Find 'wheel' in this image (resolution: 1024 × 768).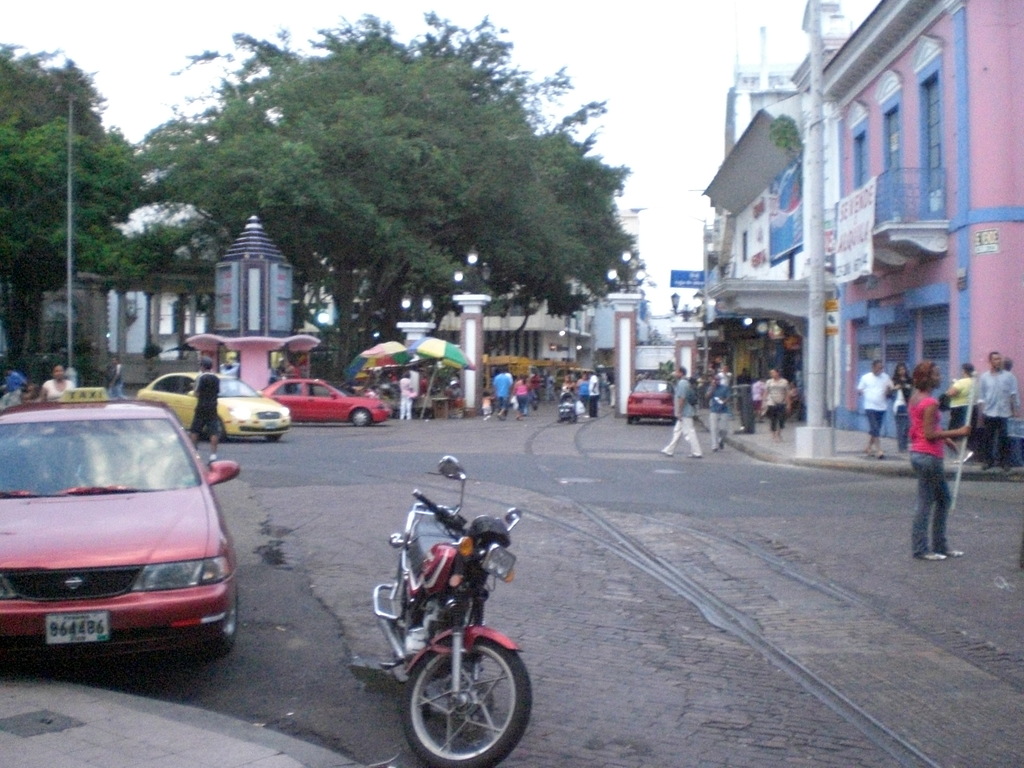
bbox=[397, 632, 534, 767].
